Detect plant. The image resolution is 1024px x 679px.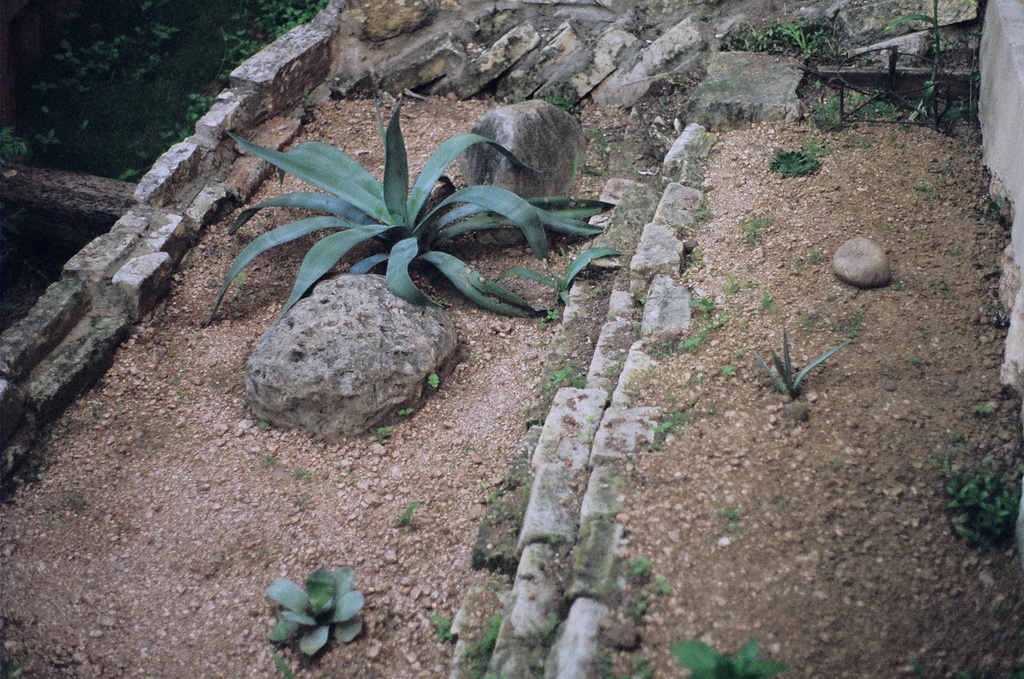
locate(795, 253, 826, 267).
